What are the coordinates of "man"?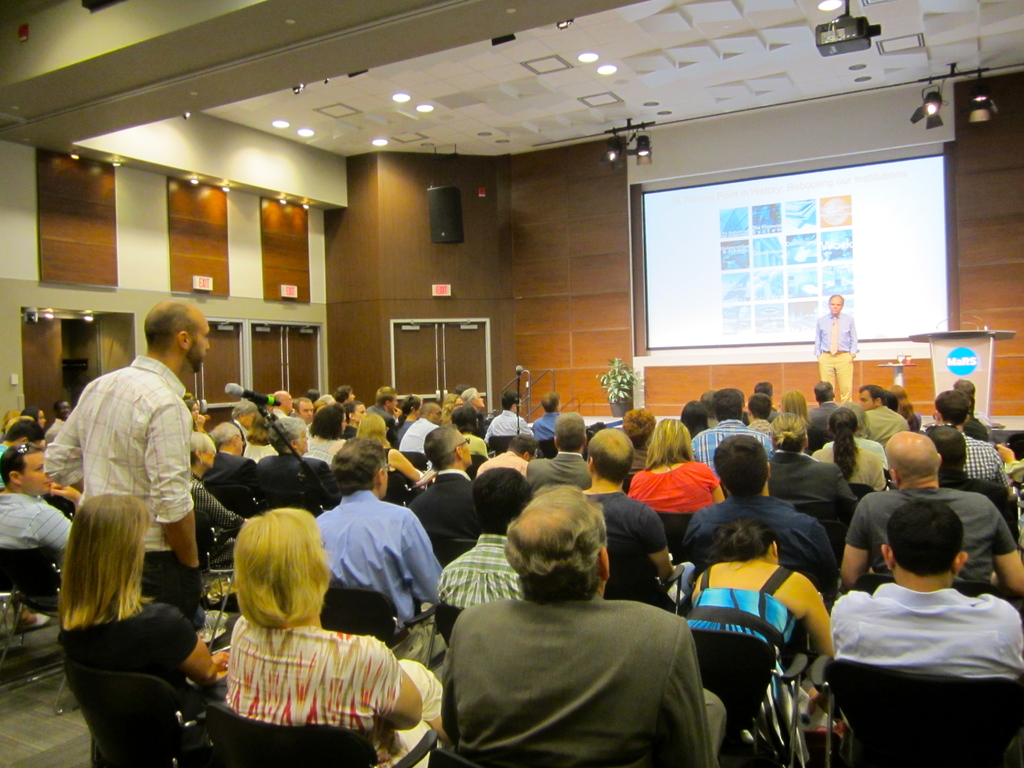
x1=680, y1=432, x2=838, y2=582.
